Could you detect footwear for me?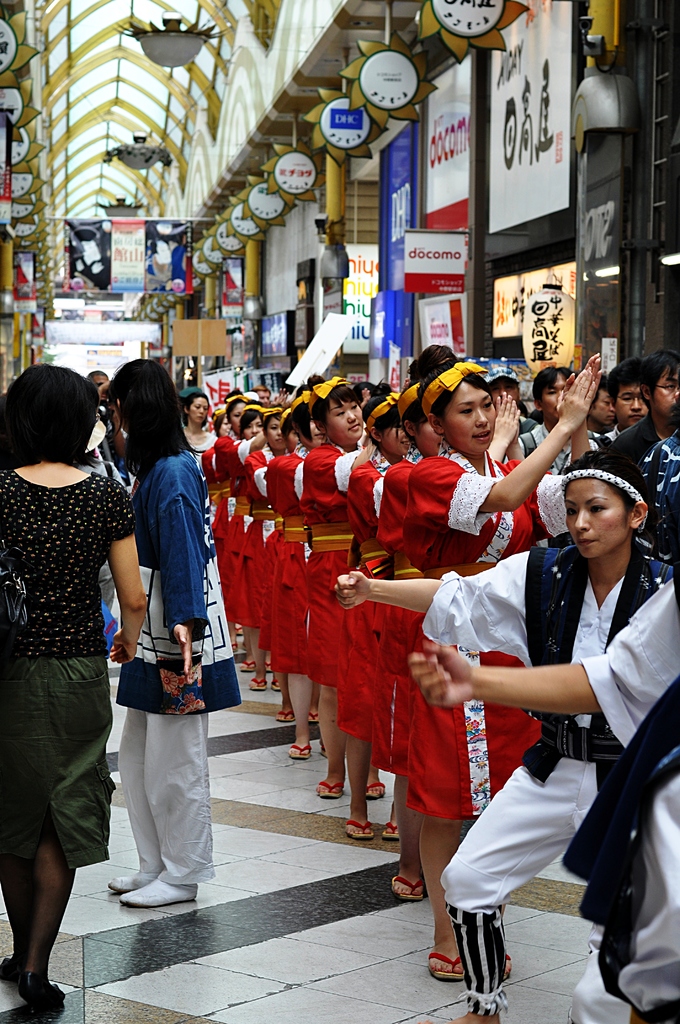
Detection result: (238,653,259,672).
